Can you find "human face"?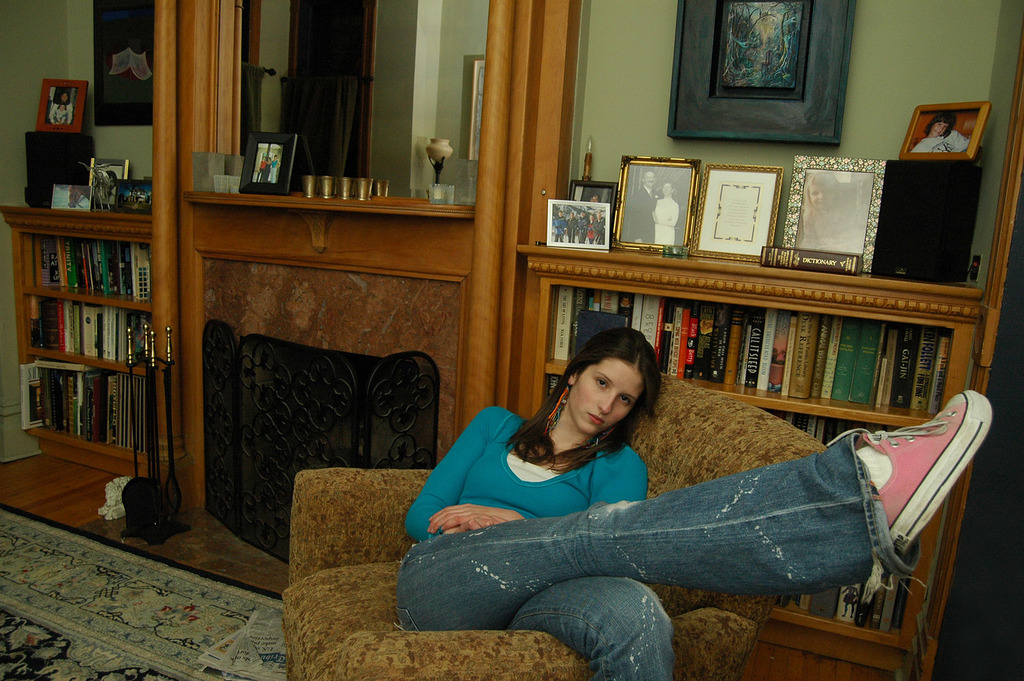
Yes, bounding box: bbox=[569, 358, 644, 434].
